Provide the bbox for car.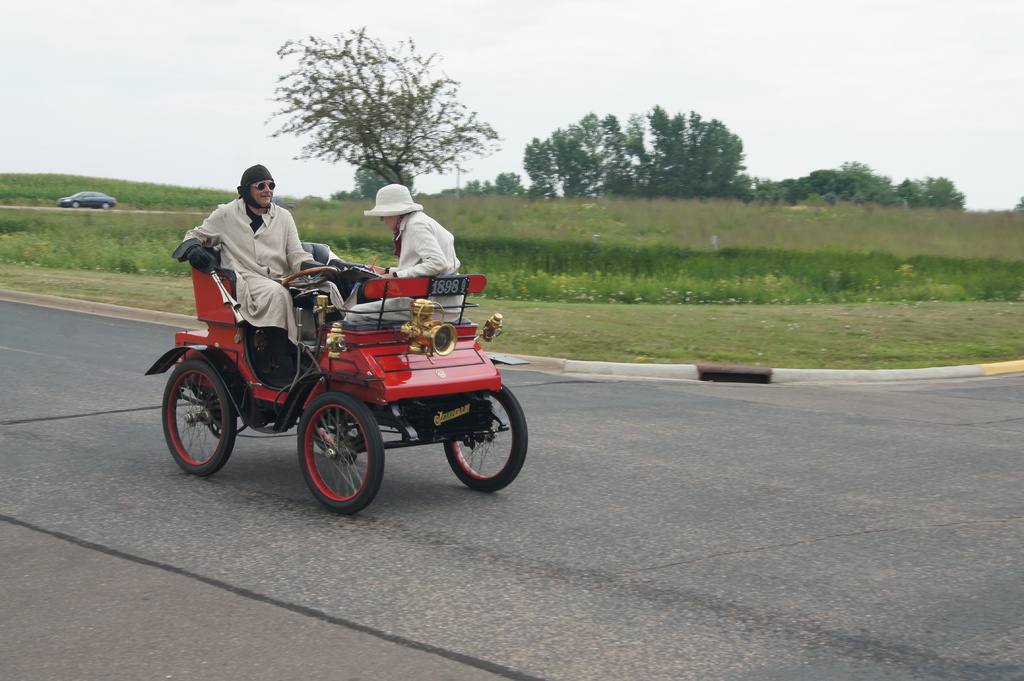
[145,246,527,513].
